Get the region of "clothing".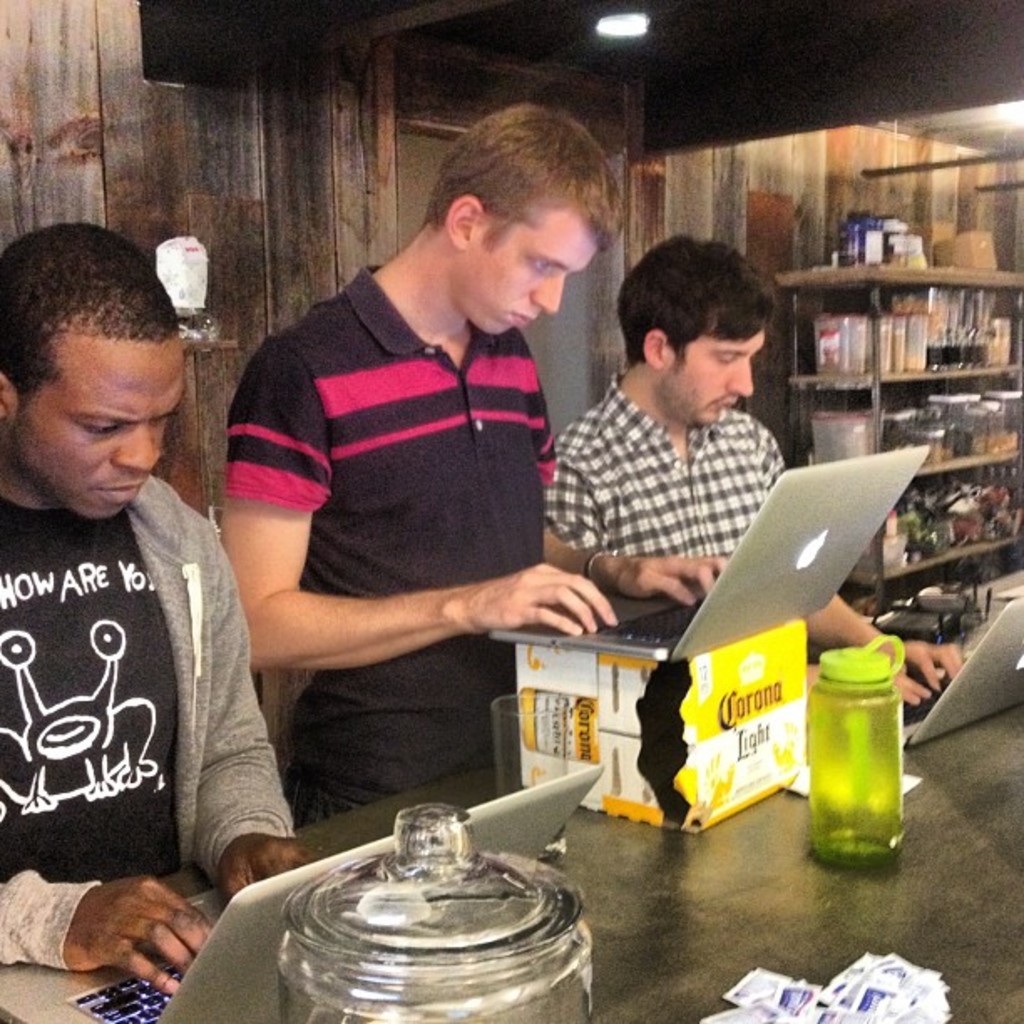
(left=231, top=202, right=619, bottom=833).
